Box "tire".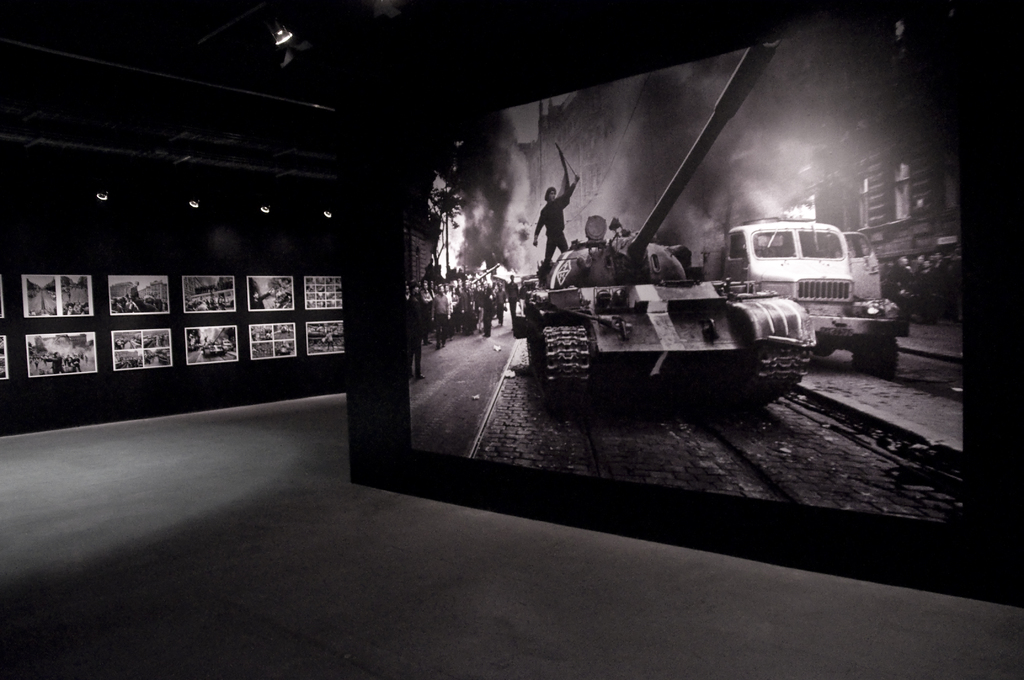
box(854, 330, 899, 376).
